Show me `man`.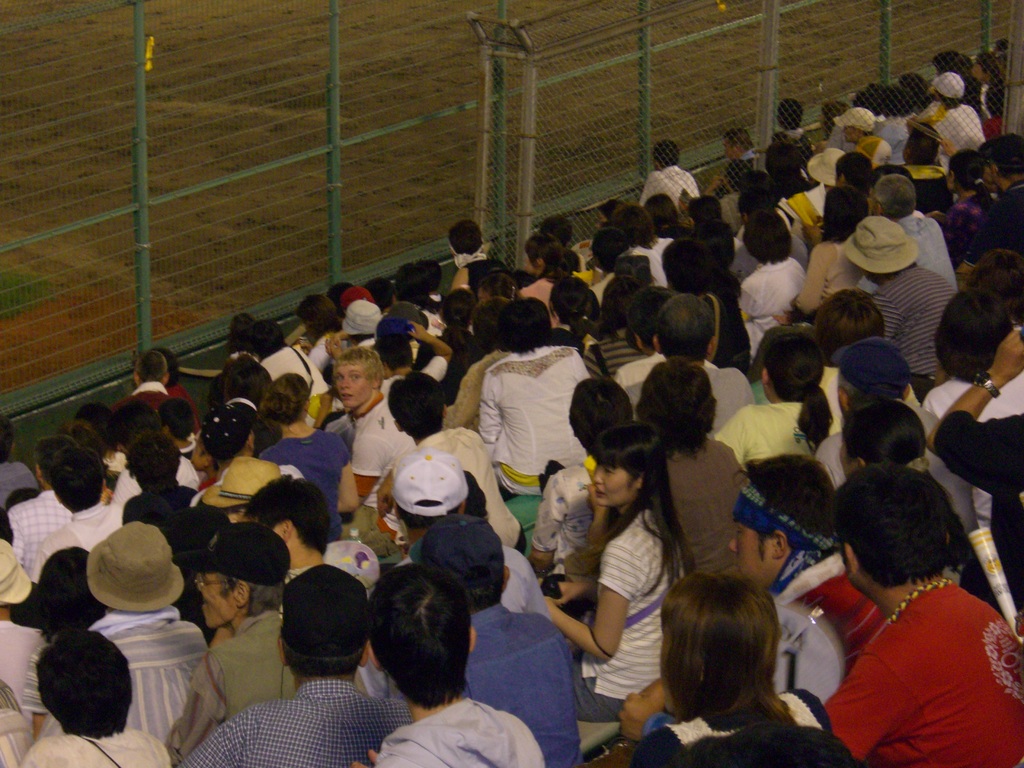
`man` is here: {"x1": 255, "y1": 466, "x2": 337, "y2": 582}.
